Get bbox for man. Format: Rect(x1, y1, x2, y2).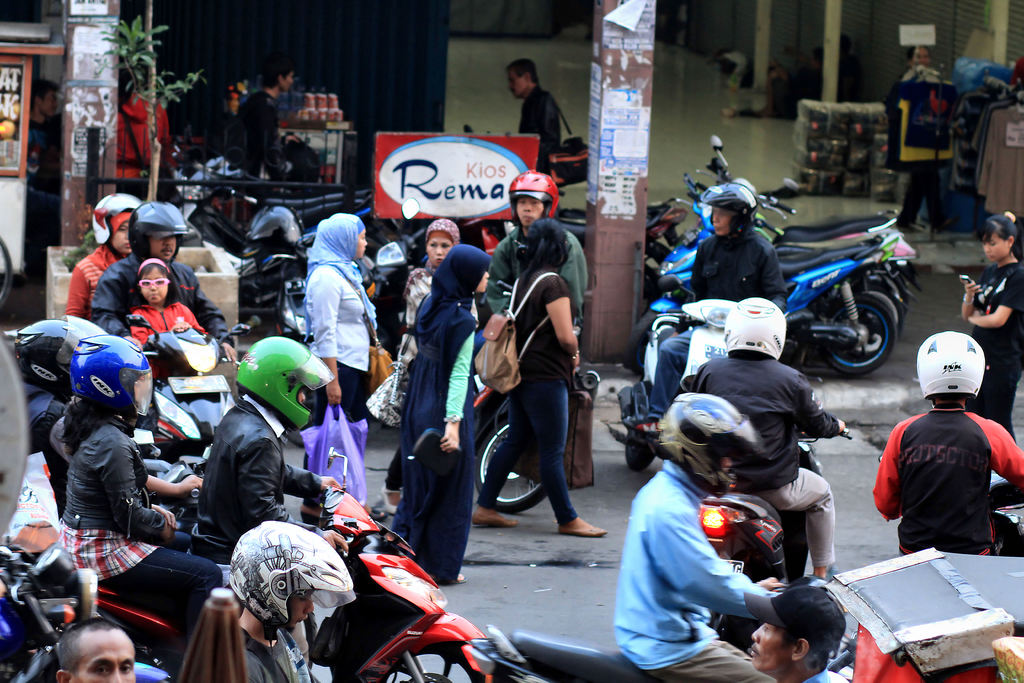
Rect(234, 60, 291, 187).
